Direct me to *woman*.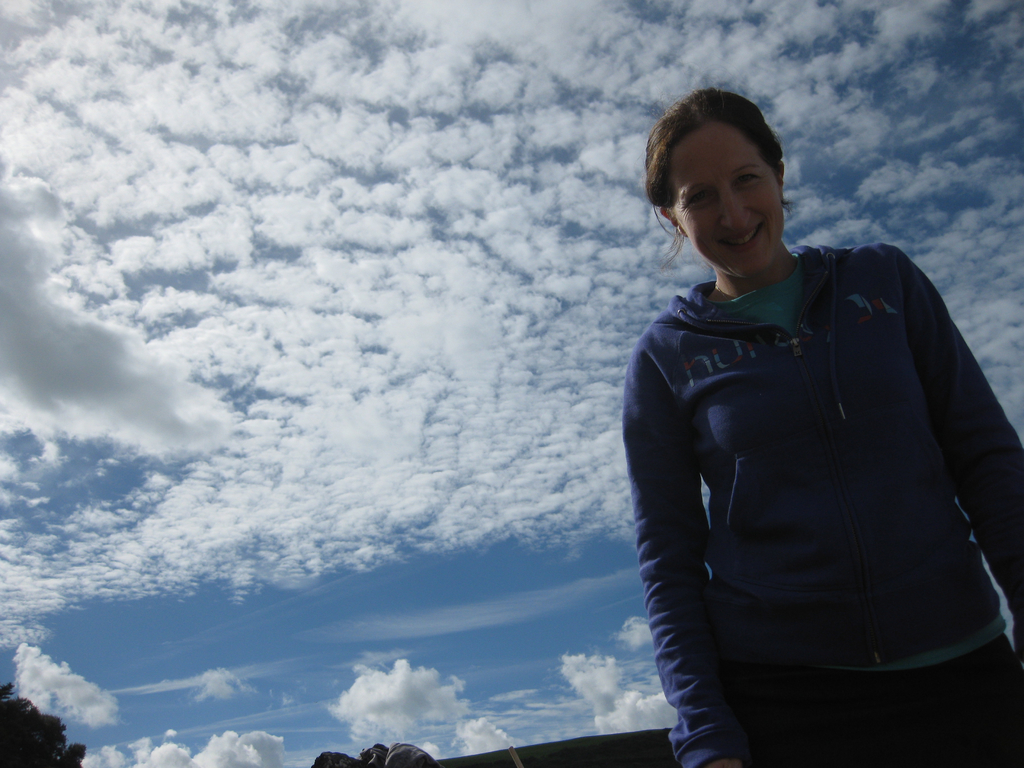
Direction: [x1=585, y1=74, x2=1002, y2=767].
